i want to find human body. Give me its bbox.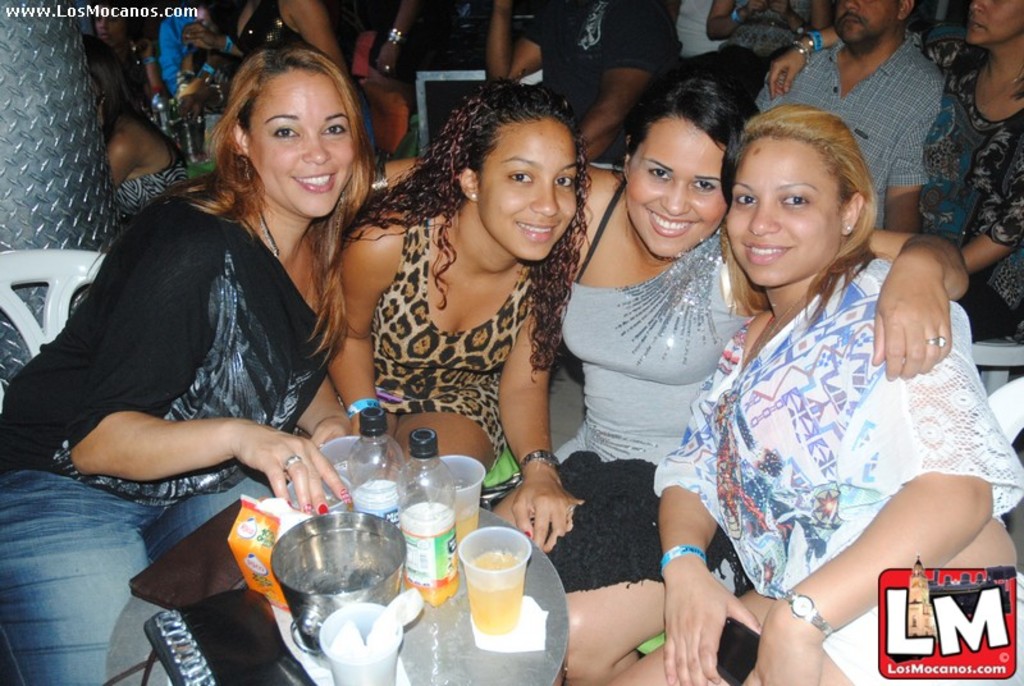
(739, 0, 963, 235).
